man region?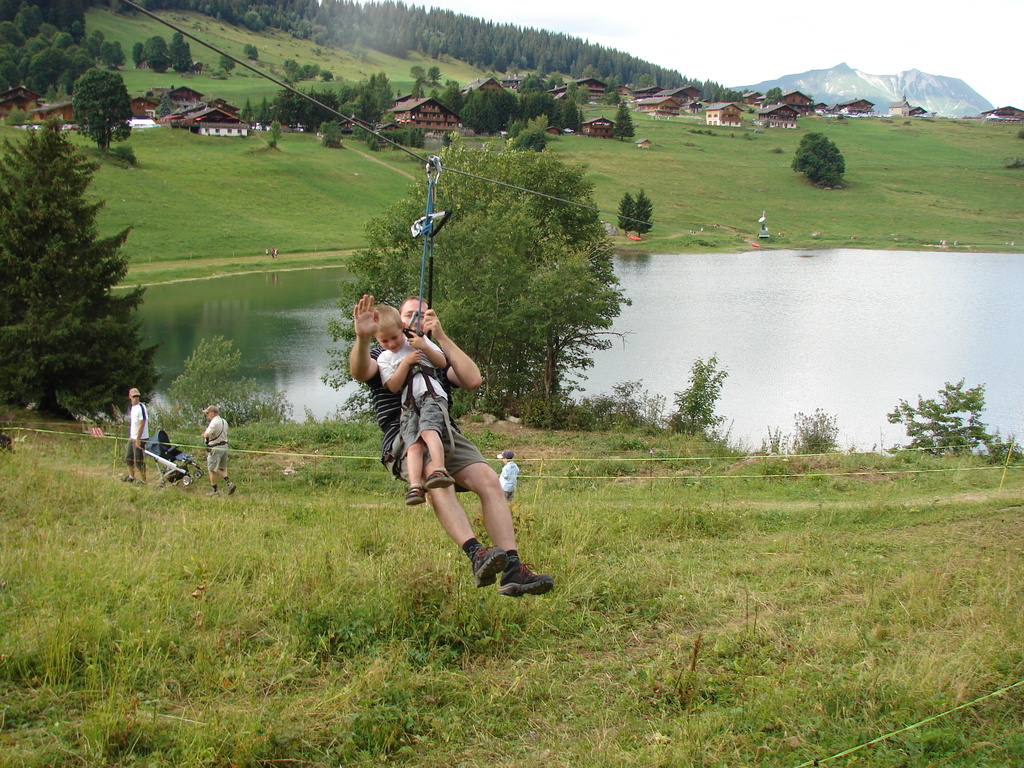
[202, 406, 236, 494]
